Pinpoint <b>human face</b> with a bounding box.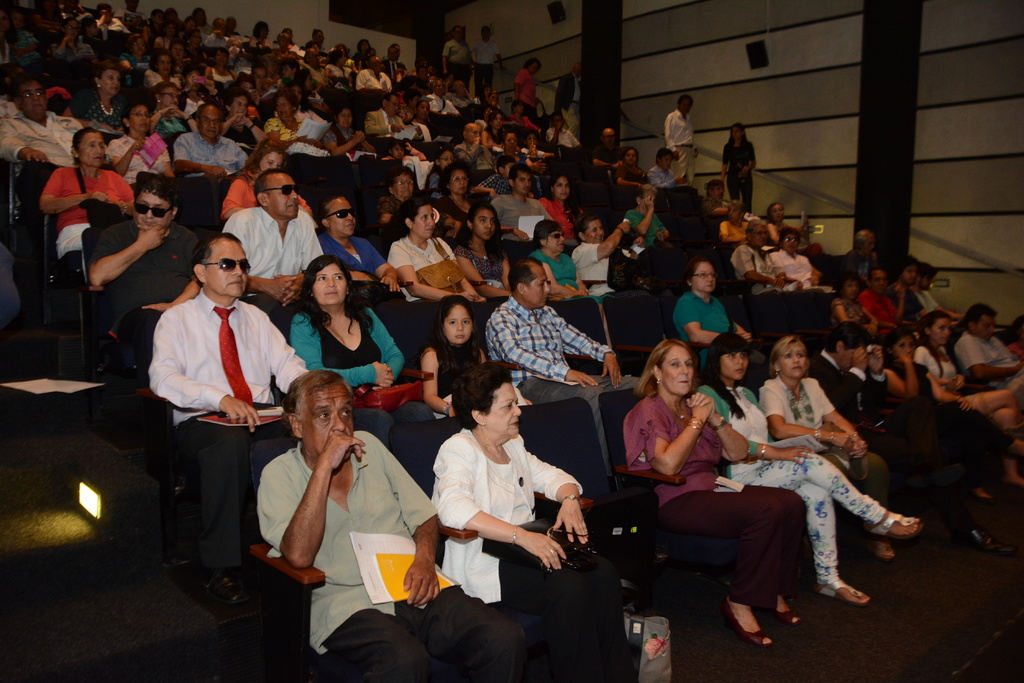
Rect(445, 301, 476, 347).
